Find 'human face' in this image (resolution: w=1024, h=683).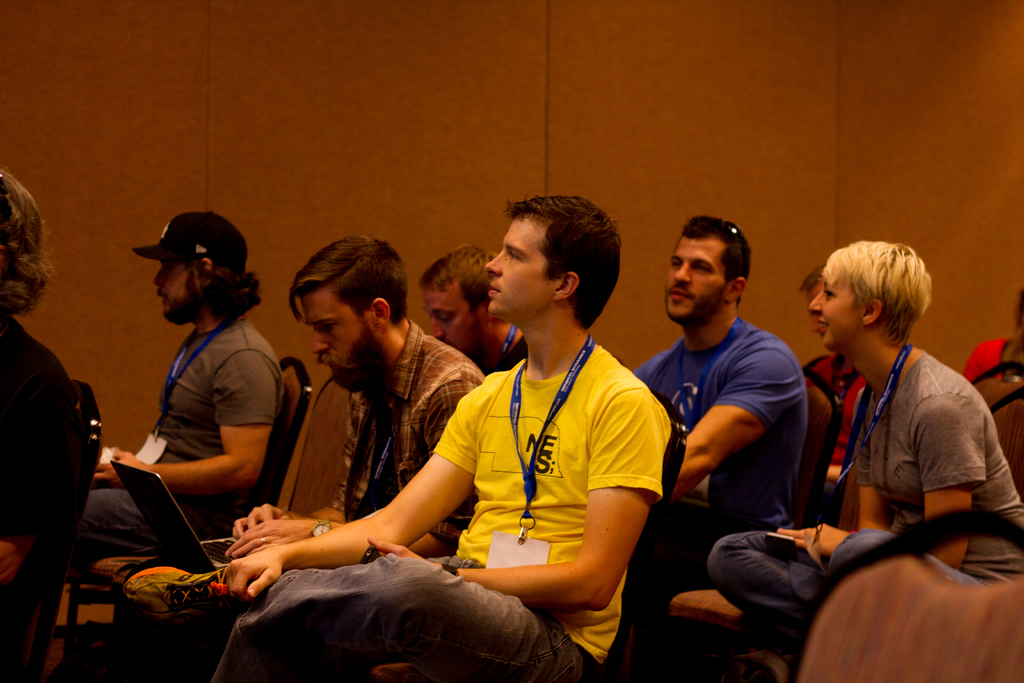
region(666, 235, 735, 321).
